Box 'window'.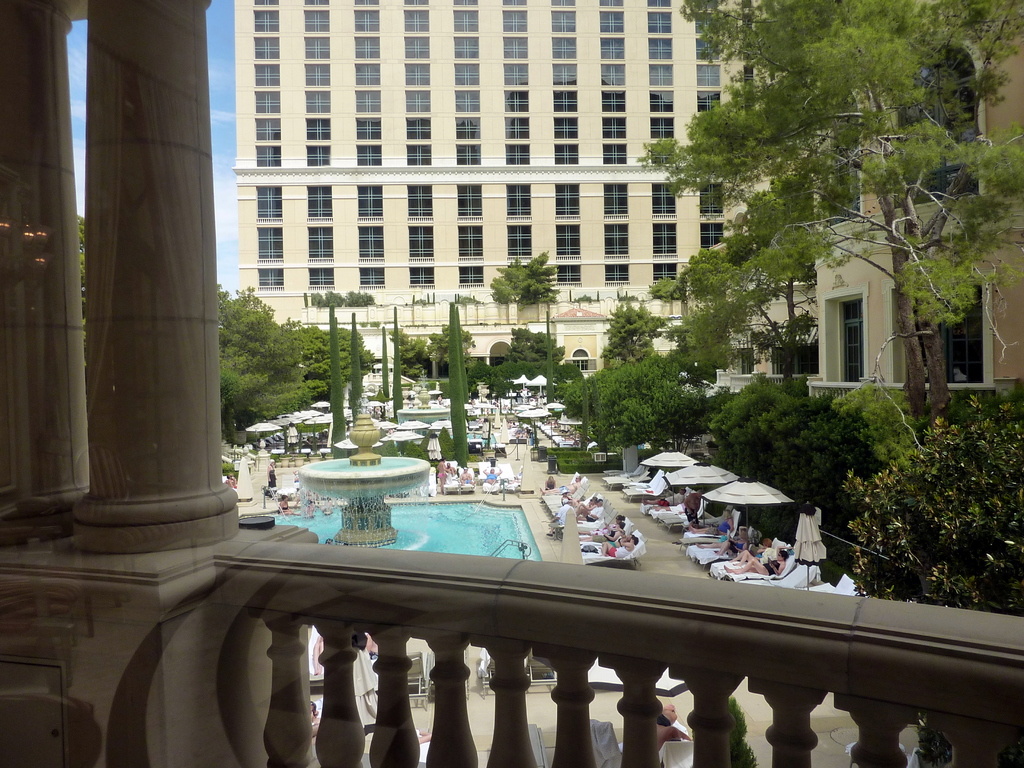
255 118 282 141.
